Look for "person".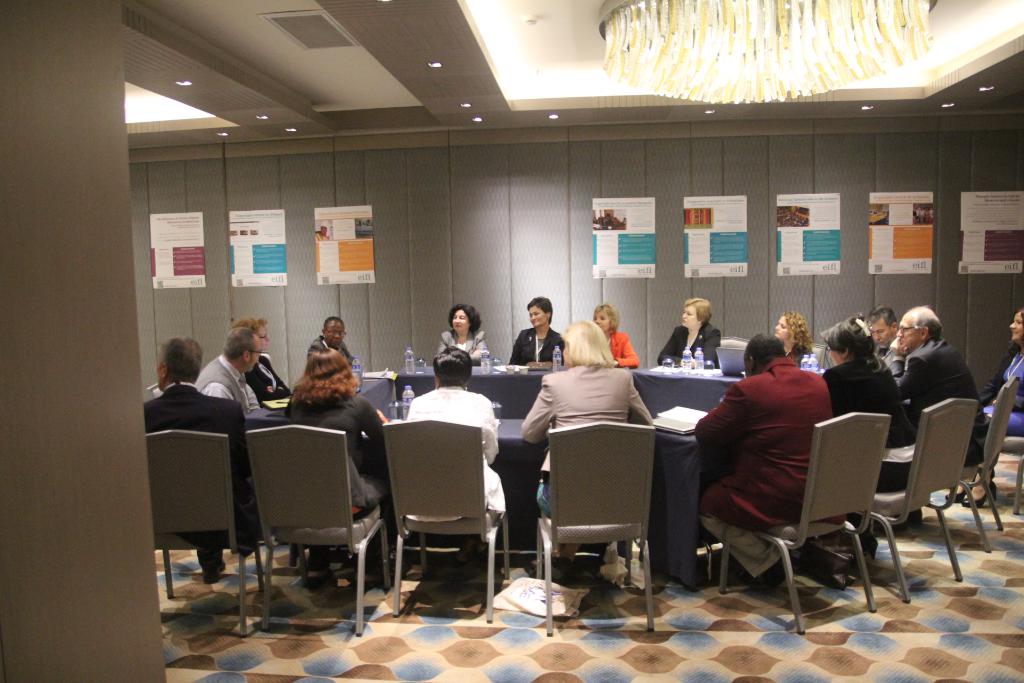
Found: (822,315,911,457).
